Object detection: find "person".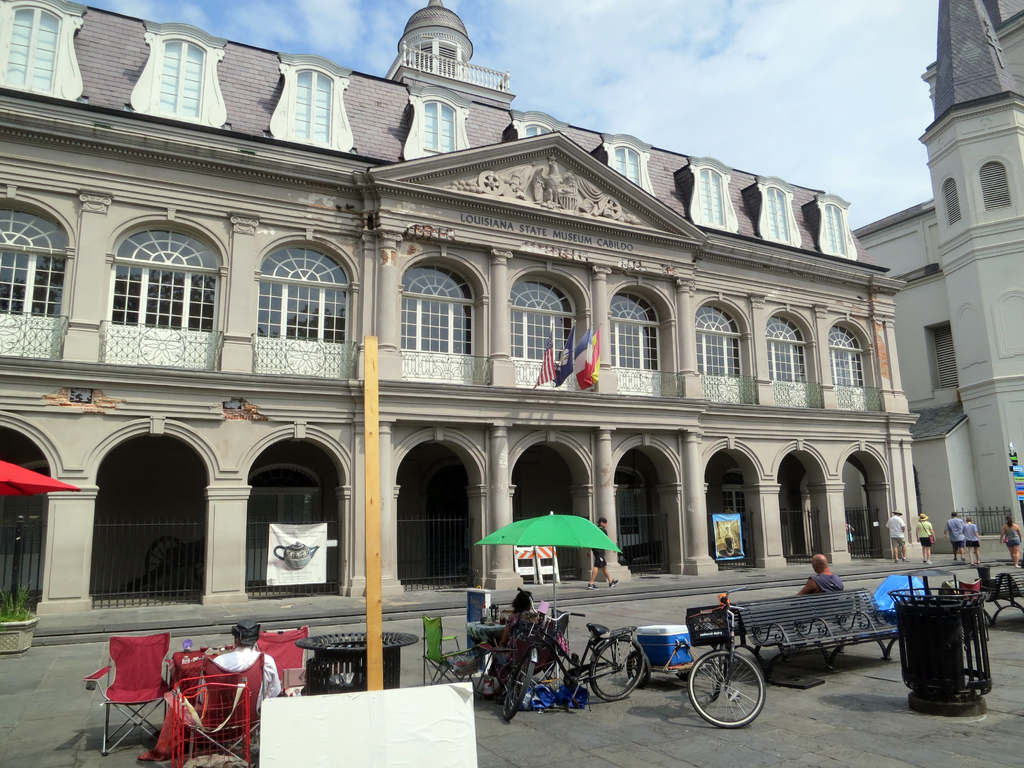
<region>586, 516, 616, 586</region>.
